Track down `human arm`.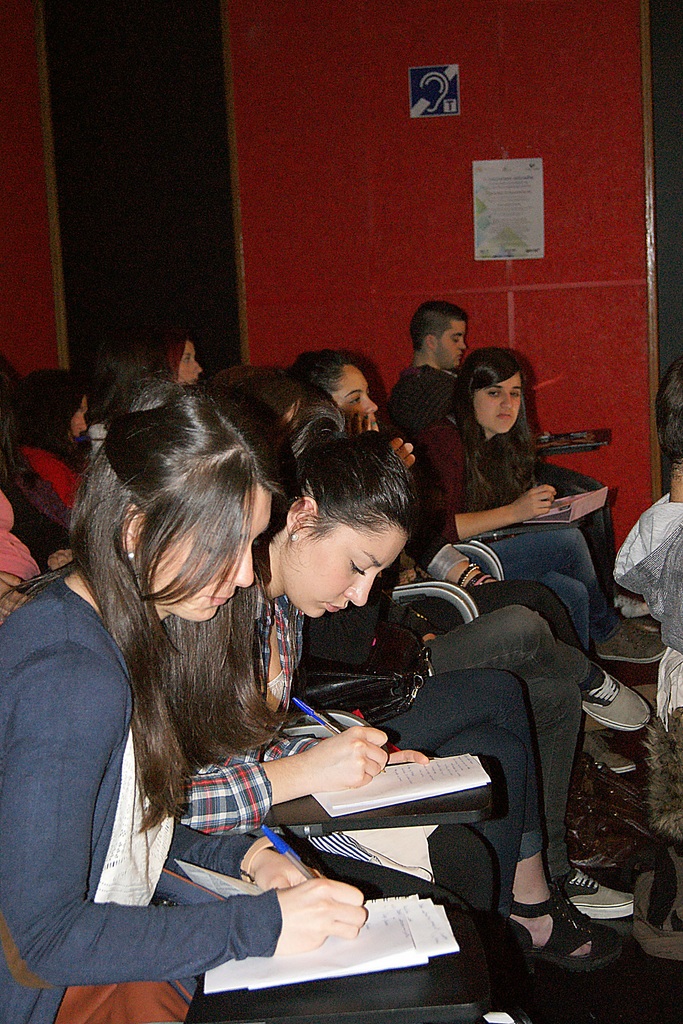
Tracked to 404, 511, 500, 590.
